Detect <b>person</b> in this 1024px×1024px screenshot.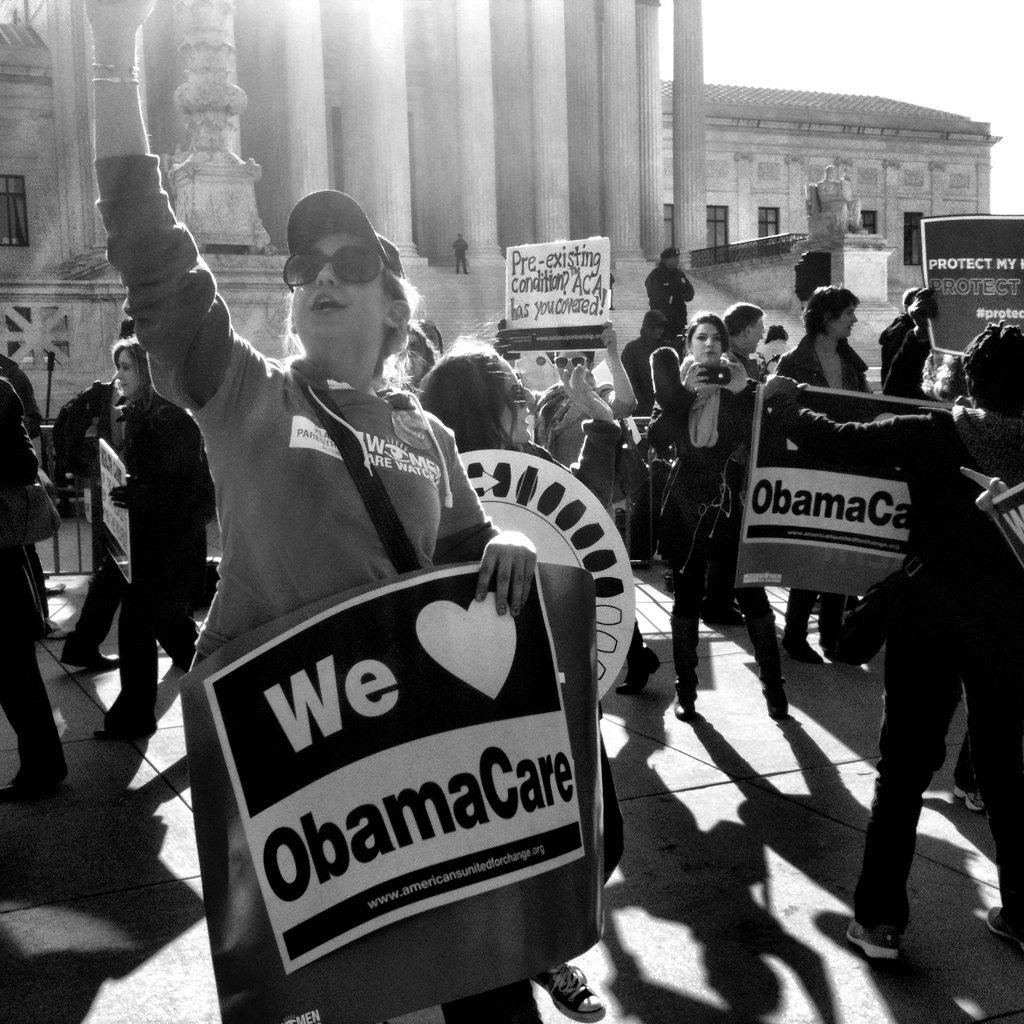
Detection: rect(415, 336, 623, 1023).
